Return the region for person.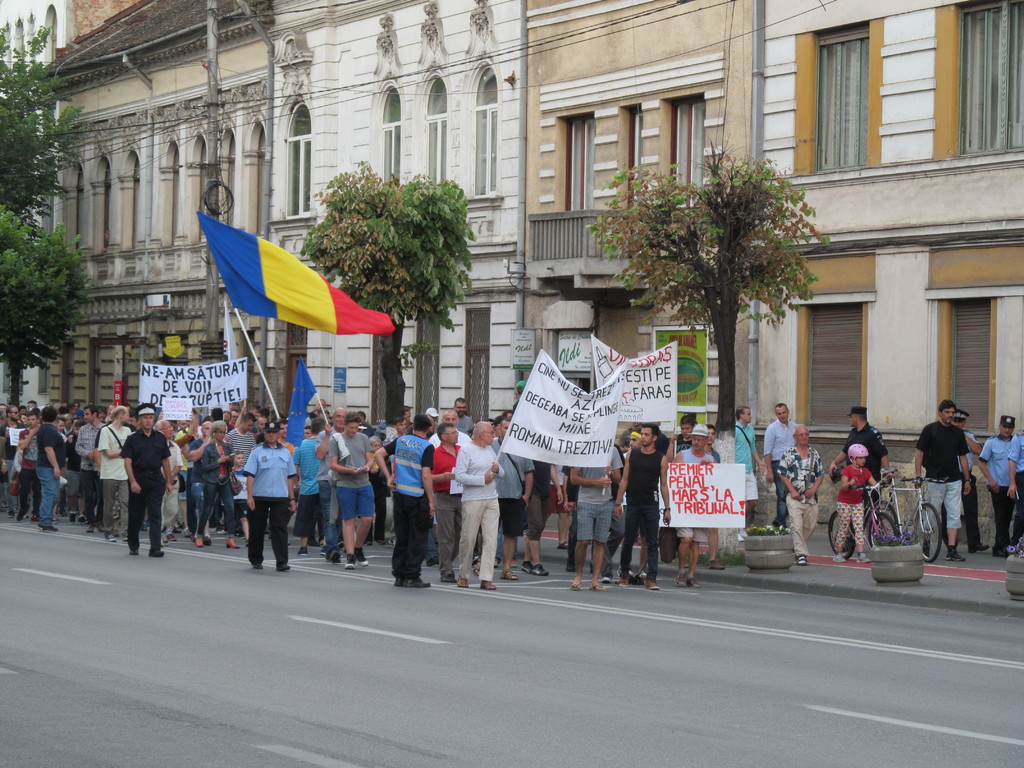
[943, 413, 992, 554].
